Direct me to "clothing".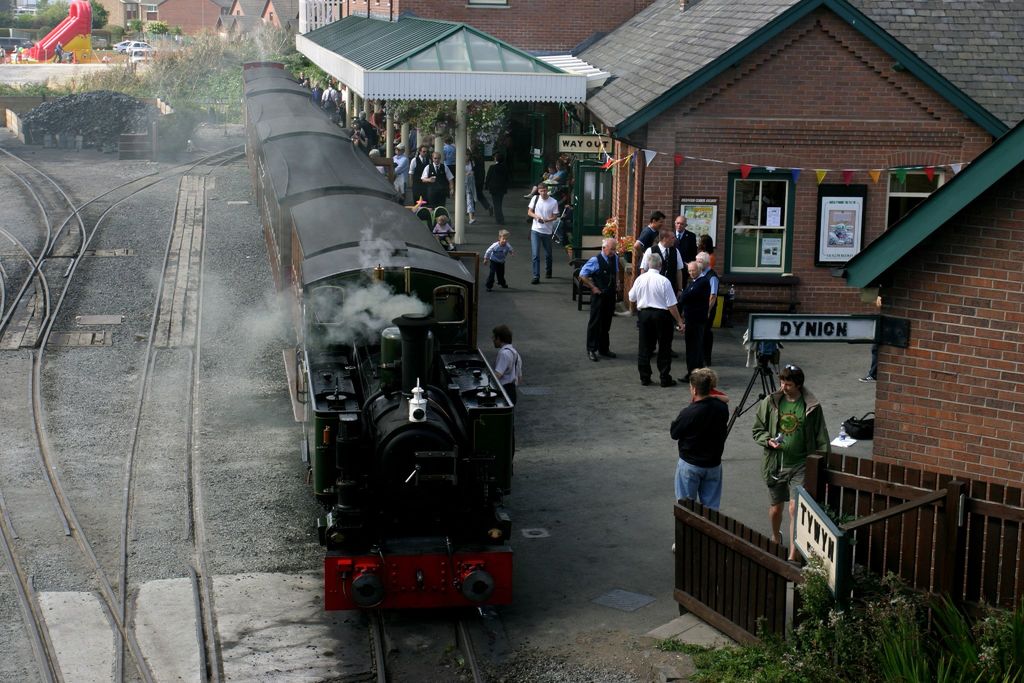
Direction: locate(485, 239, 506, 285).
